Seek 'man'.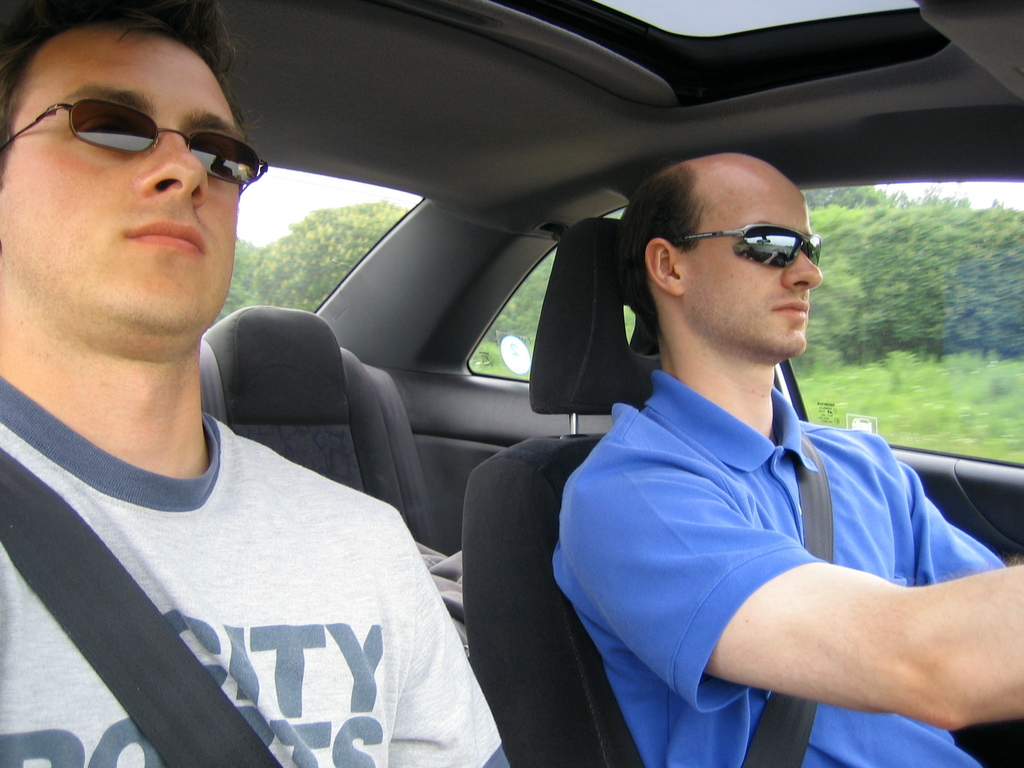
crop(0, 0, 507, 767).
